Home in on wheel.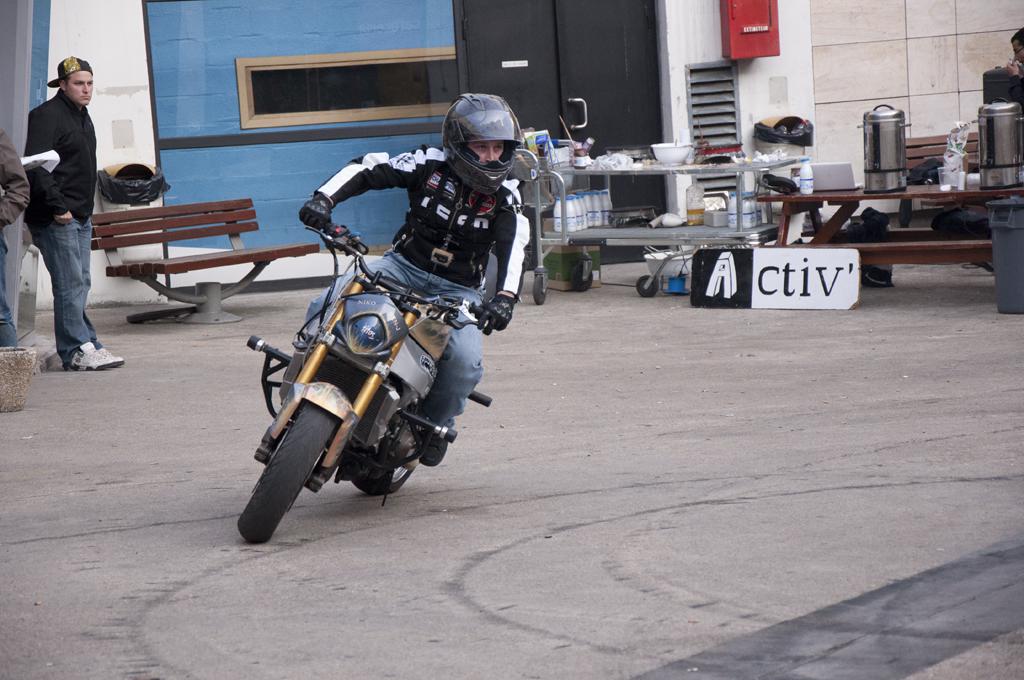
Homed in at 567,260,595,296.
